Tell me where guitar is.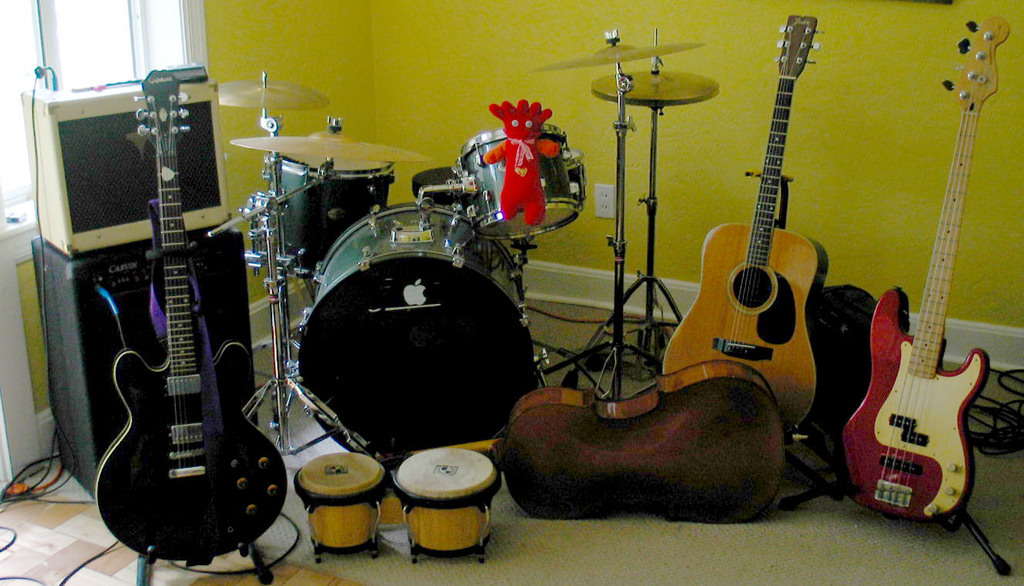
guitar is at box(90, 67, 288, 566).
